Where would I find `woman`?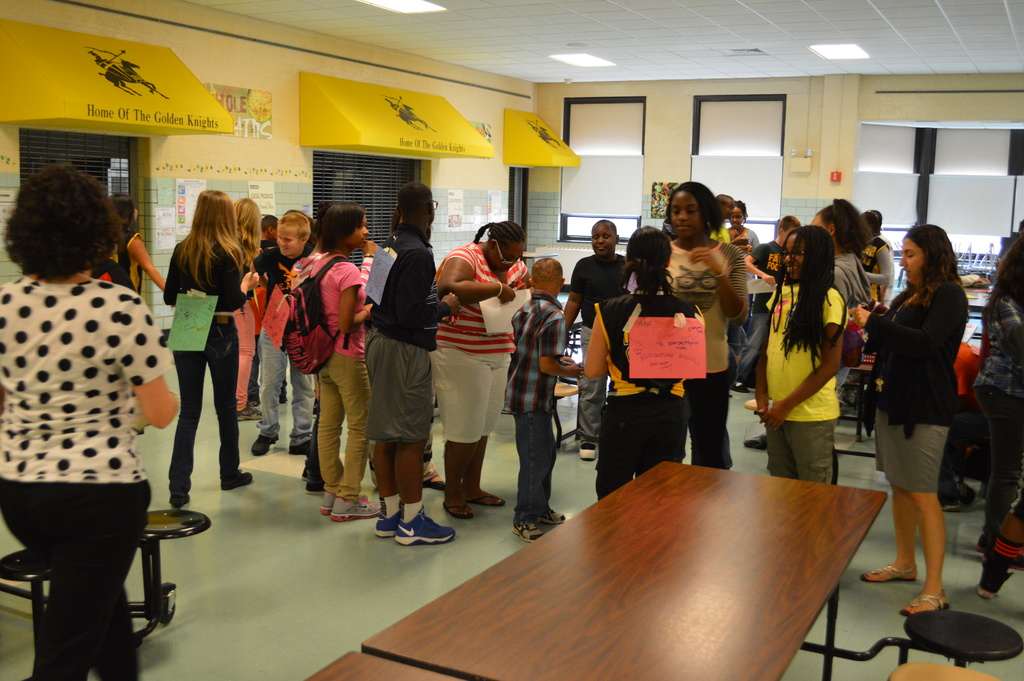
At box(866, 201, 985, 658).
